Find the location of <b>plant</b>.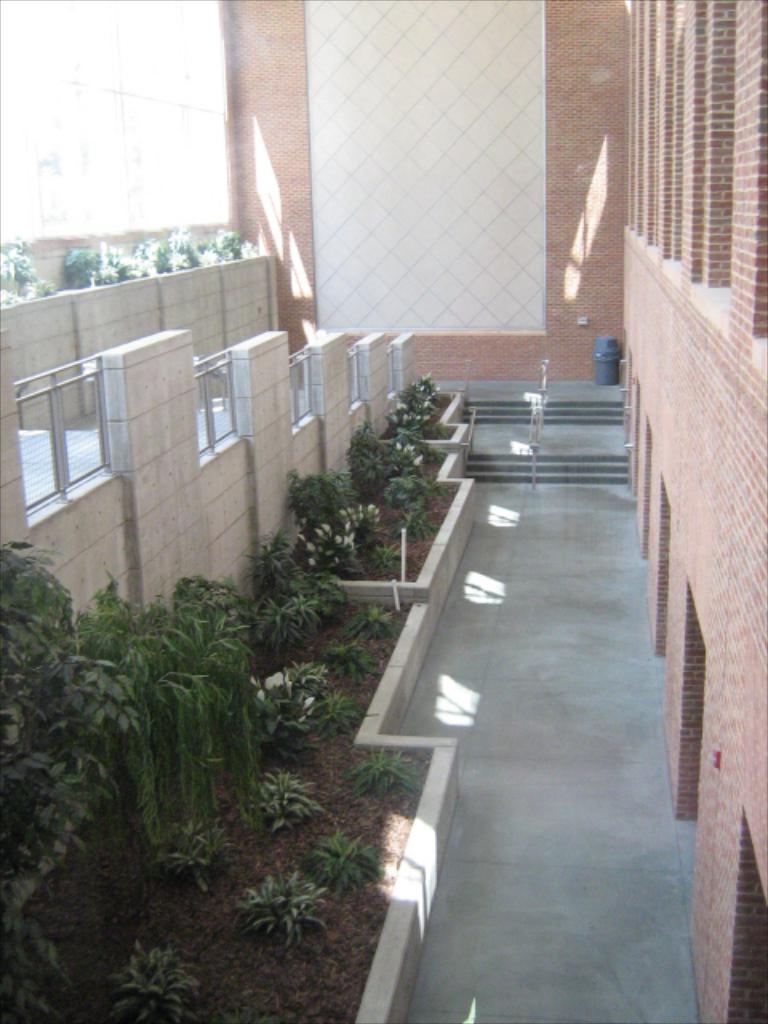
Location: <box>115,947,187,1022</box>.
